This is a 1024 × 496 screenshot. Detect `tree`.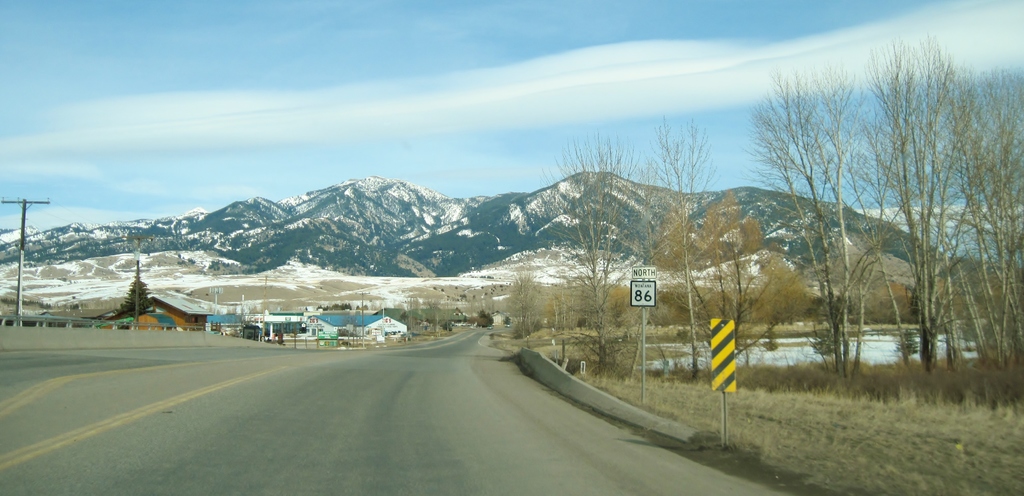
region(108, 258, 157, 321).
